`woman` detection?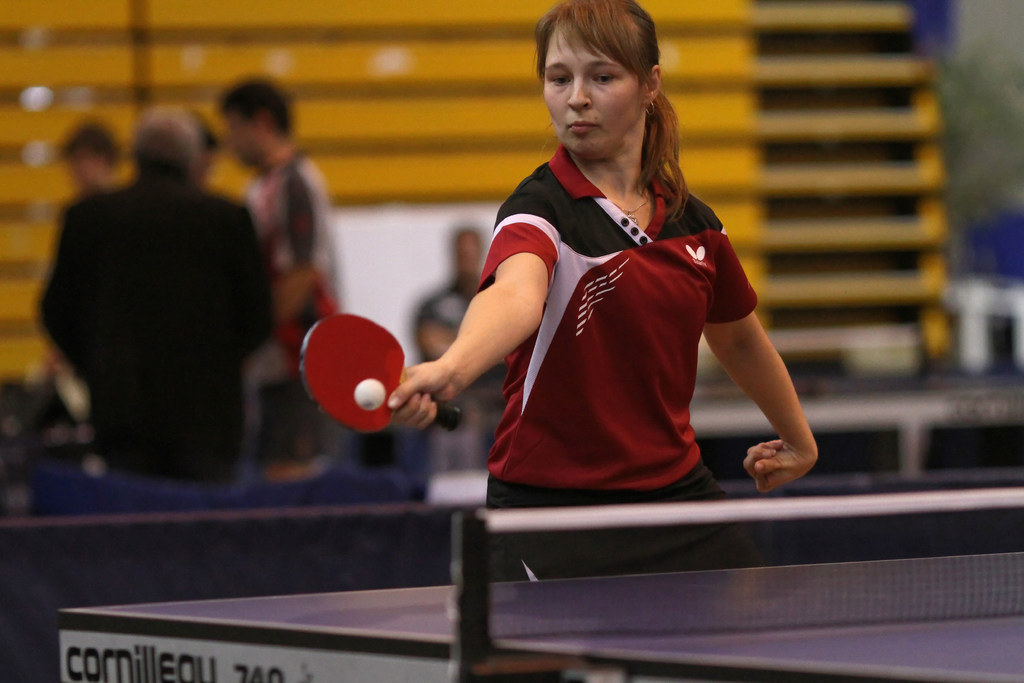
(395,26,808,561)
